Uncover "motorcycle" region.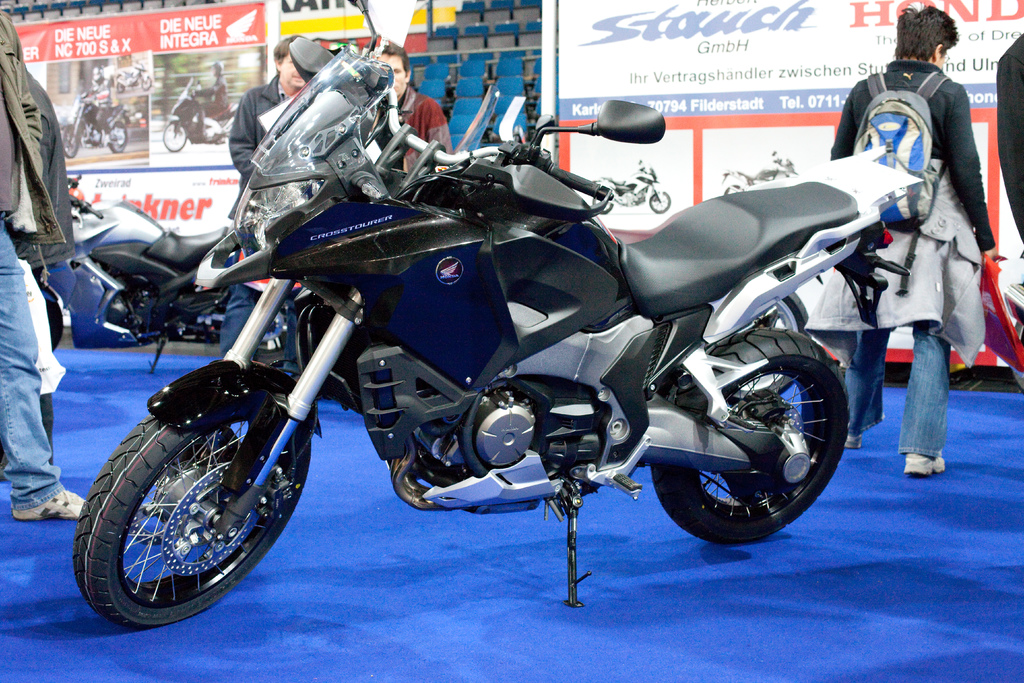
Uncovered: rect(159, 74, 240, 158).
